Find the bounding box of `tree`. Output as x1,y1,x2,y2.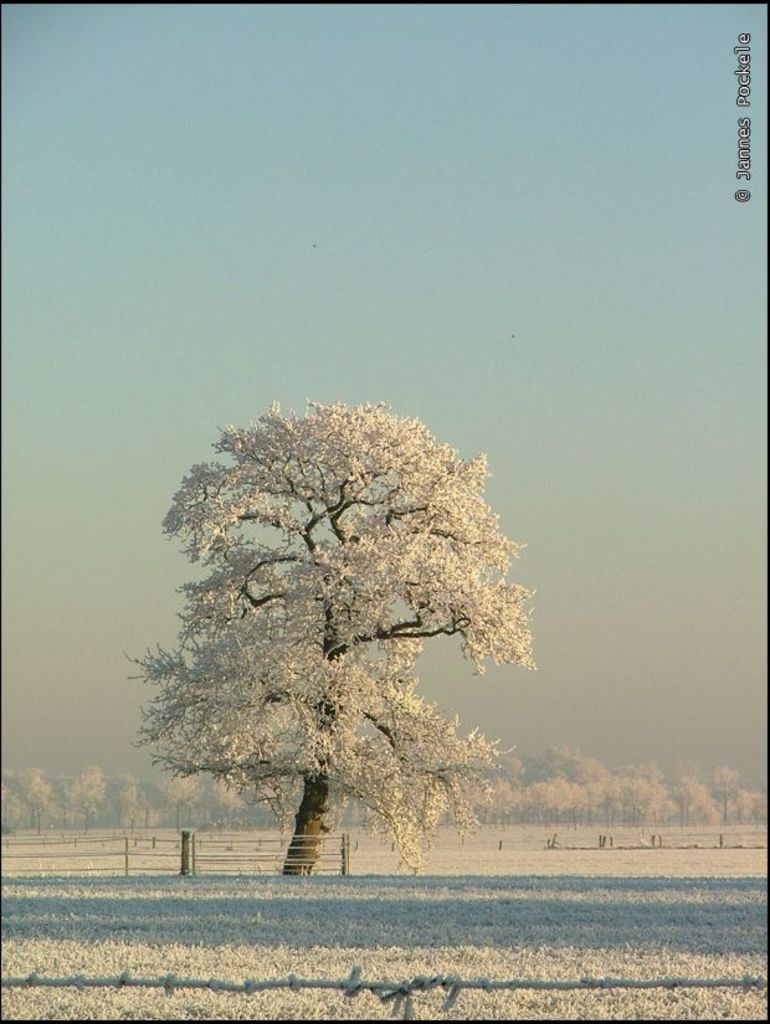
130,382,528,848.
